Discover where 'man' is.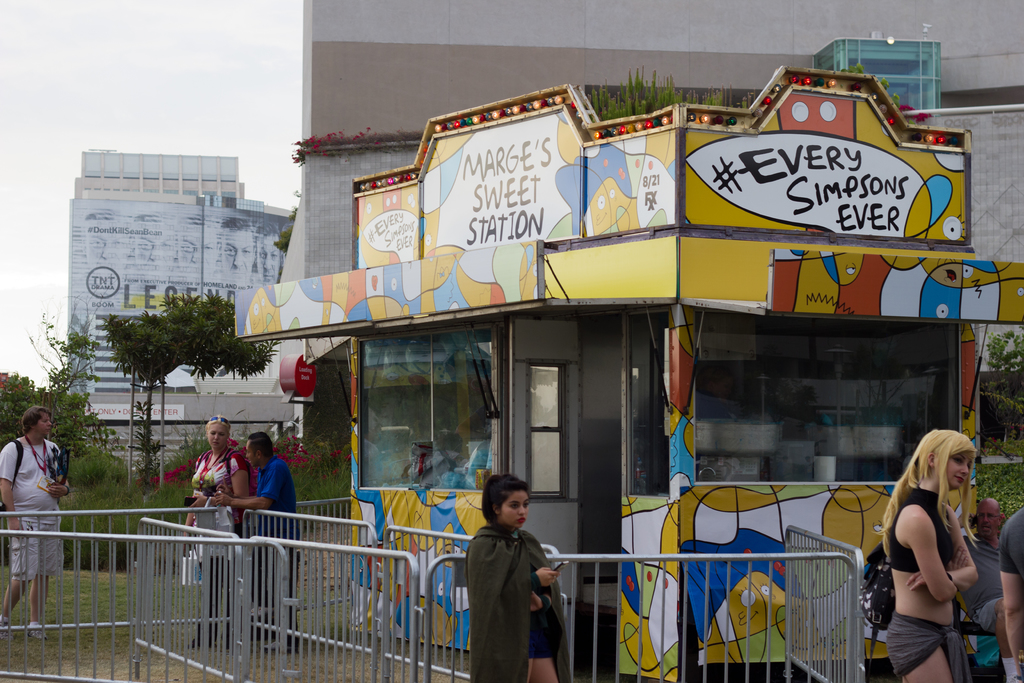
Discovered at box(988, 509, 1023, 682).
